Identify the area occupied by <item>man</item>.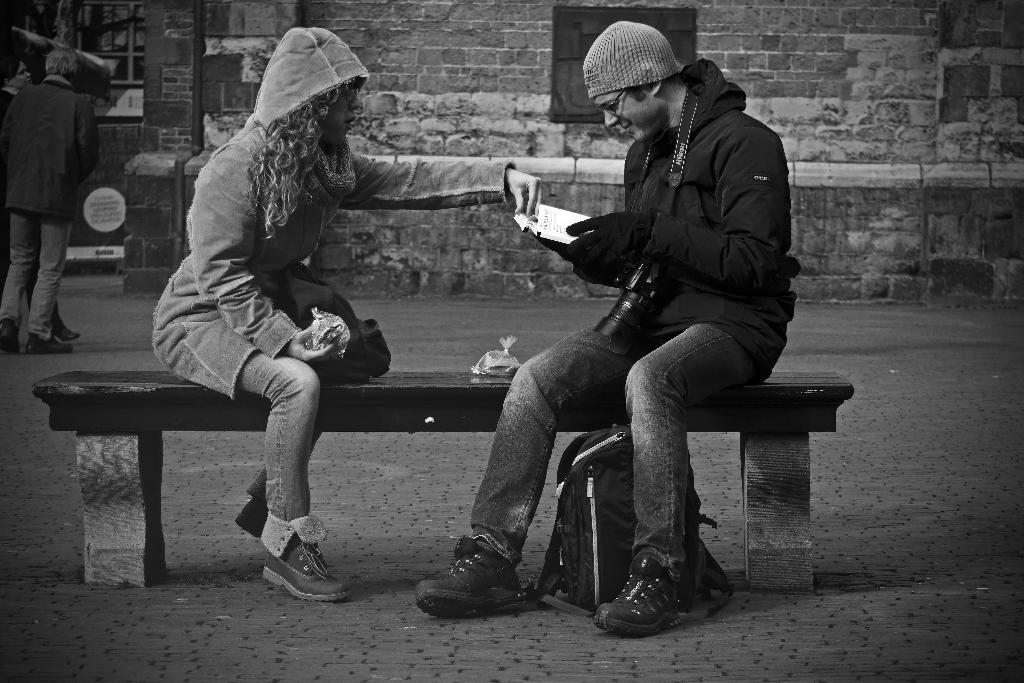
Area: [0, 47, 101, 354].
